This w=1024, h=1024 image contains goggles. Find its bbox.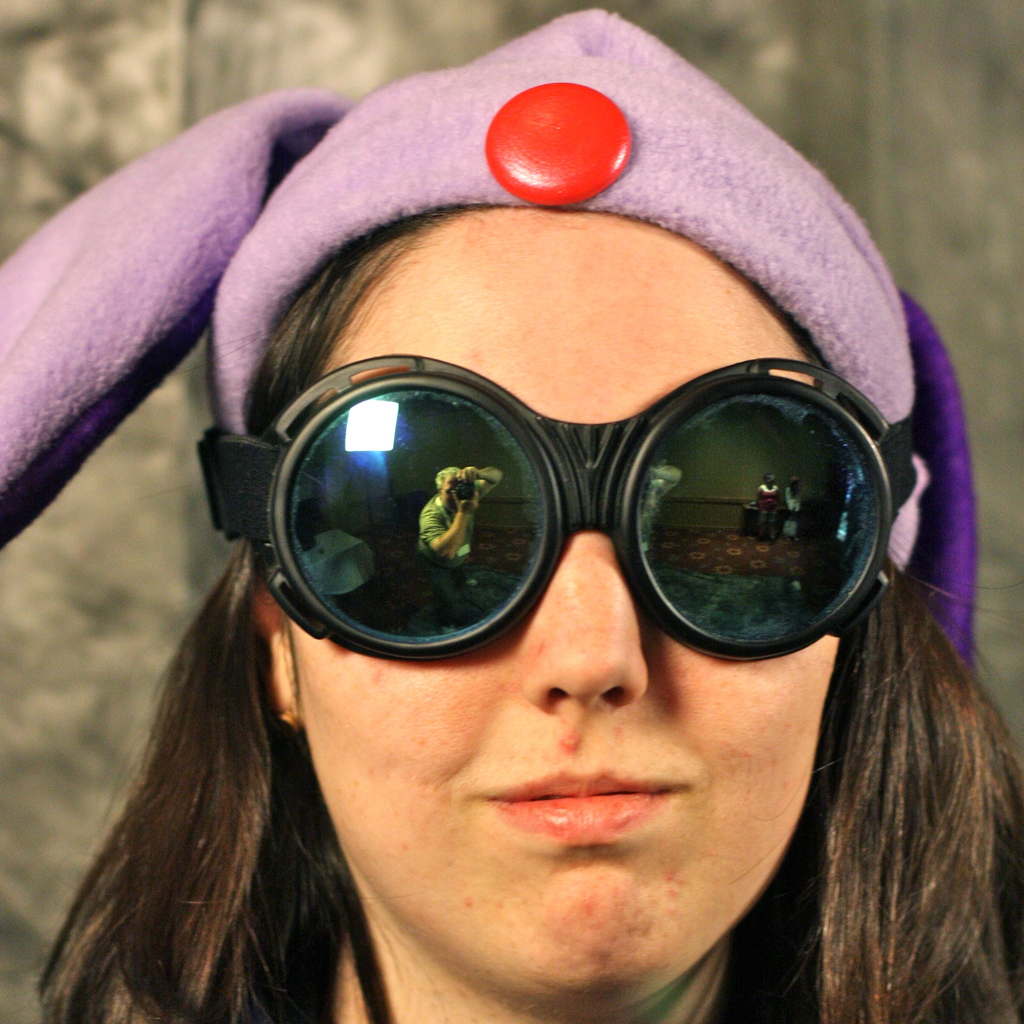
[192,347,892,662].
